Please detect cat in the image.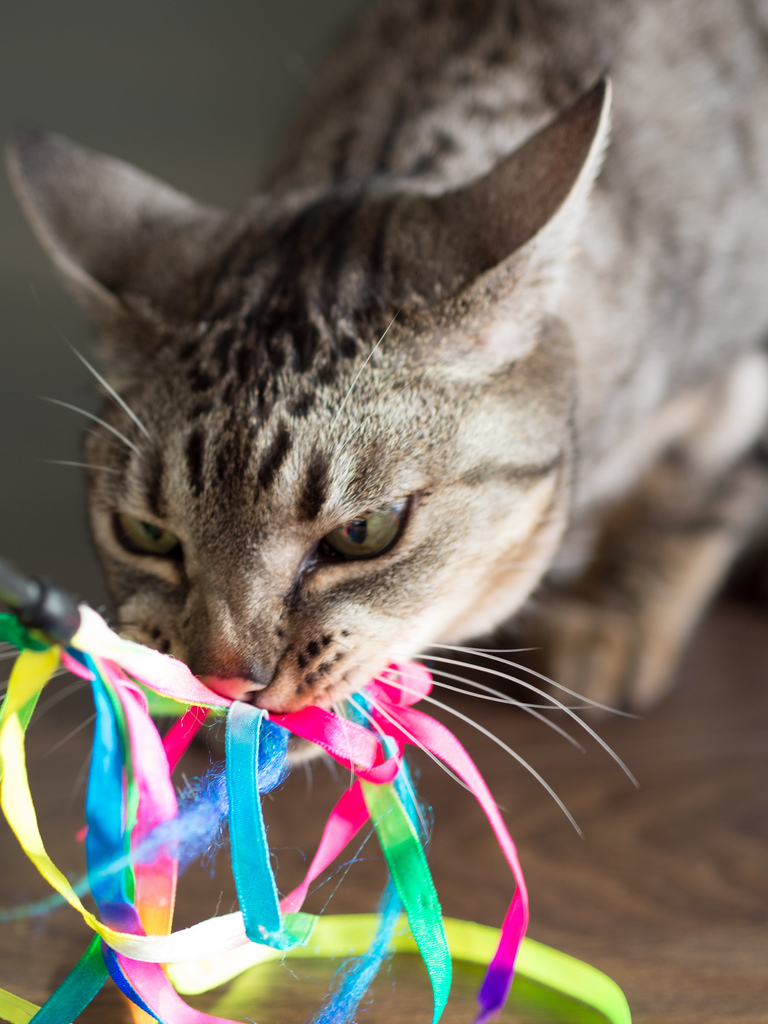
<region>0, 0, 767, 842</region>.
